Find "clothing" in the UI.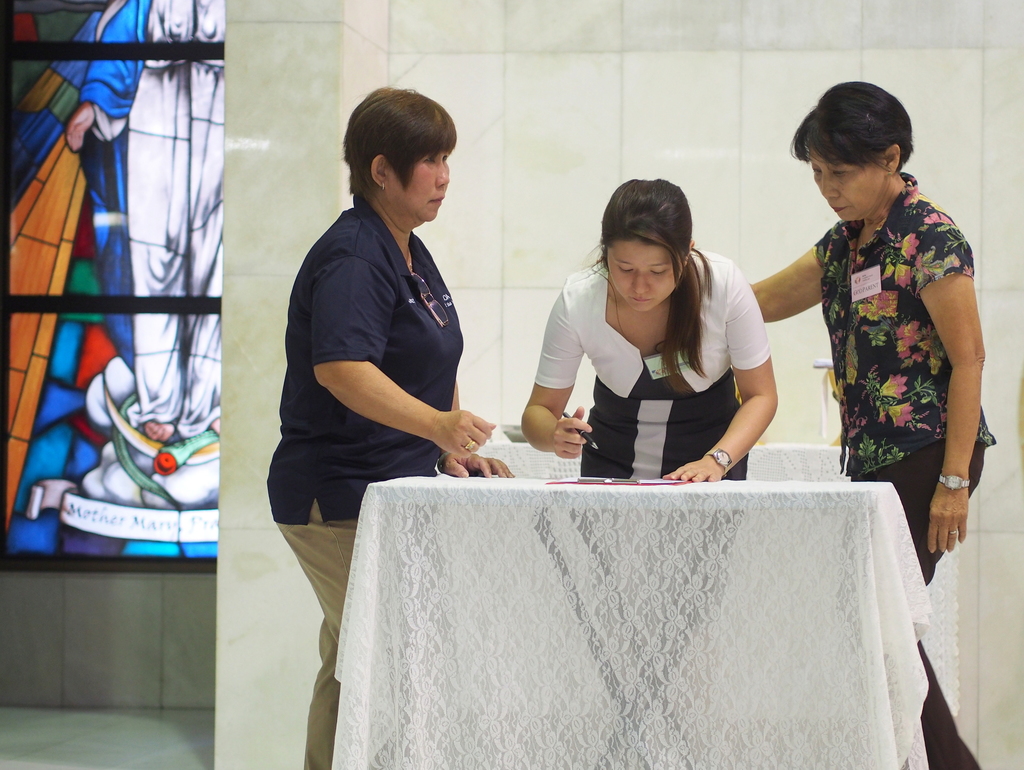
UI element at l=873, t=431, r=989, b=768.
